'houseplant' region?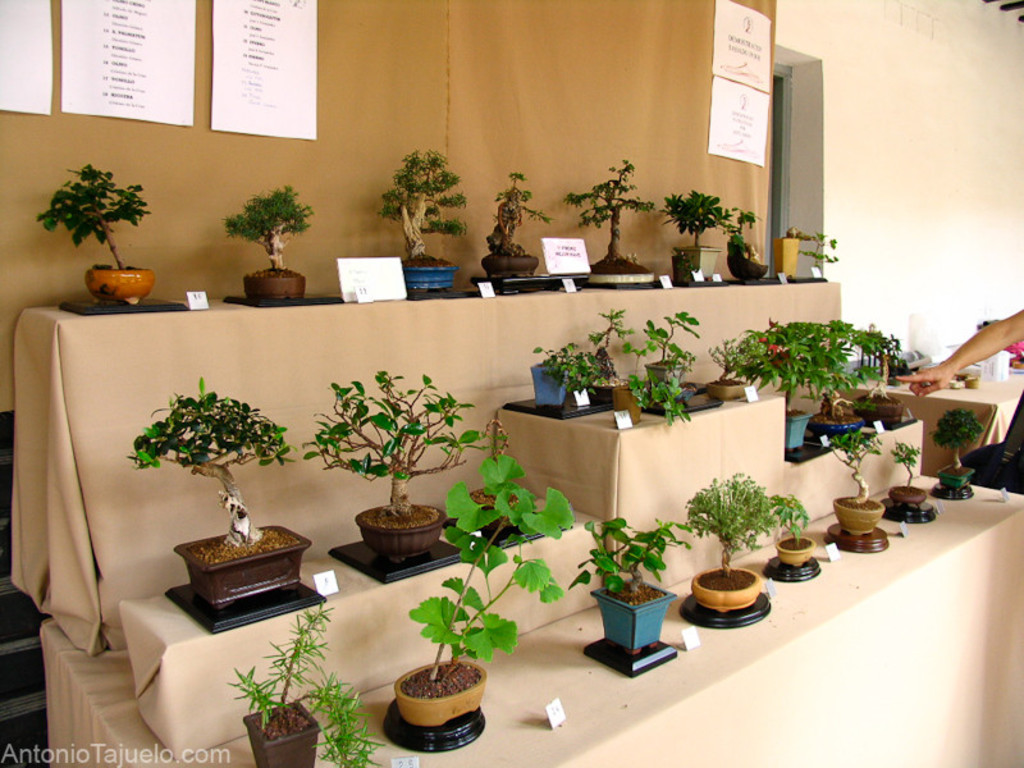
box=[563, 159, 660, 282]
